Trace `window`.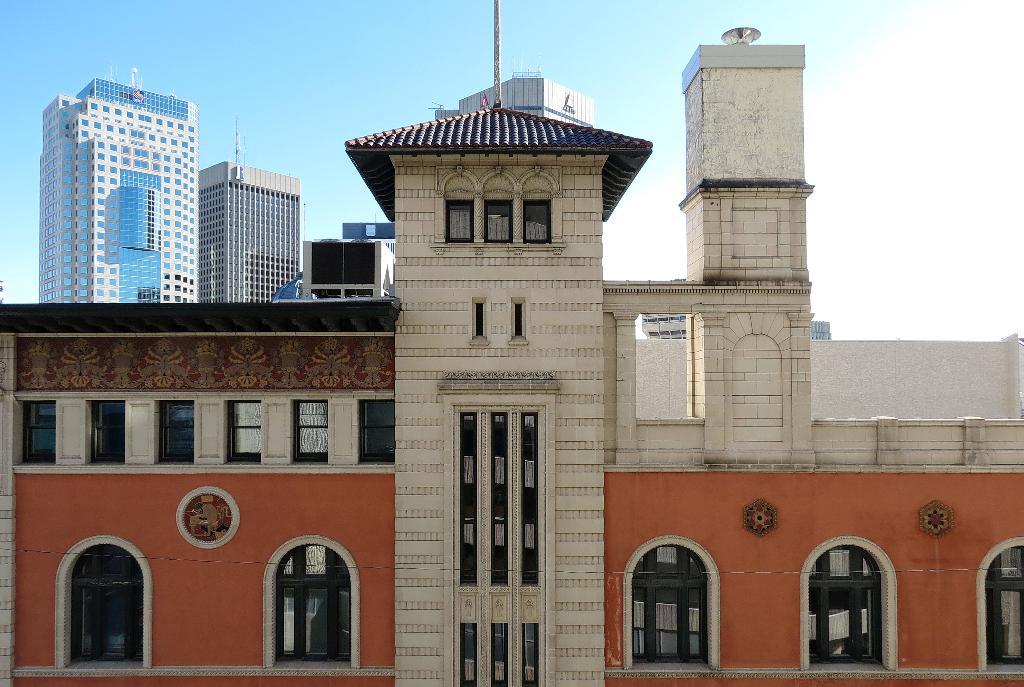
Traced to 623/536/721/671.
